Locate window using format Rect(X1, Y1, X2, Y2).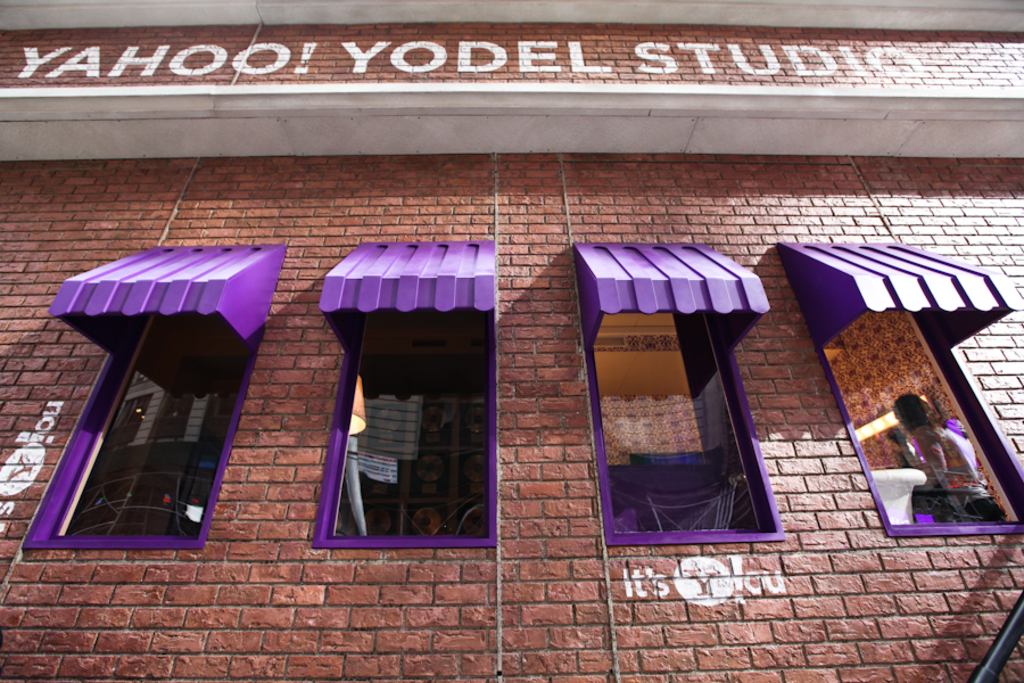
Rect(760, 237, 1023, 533).
